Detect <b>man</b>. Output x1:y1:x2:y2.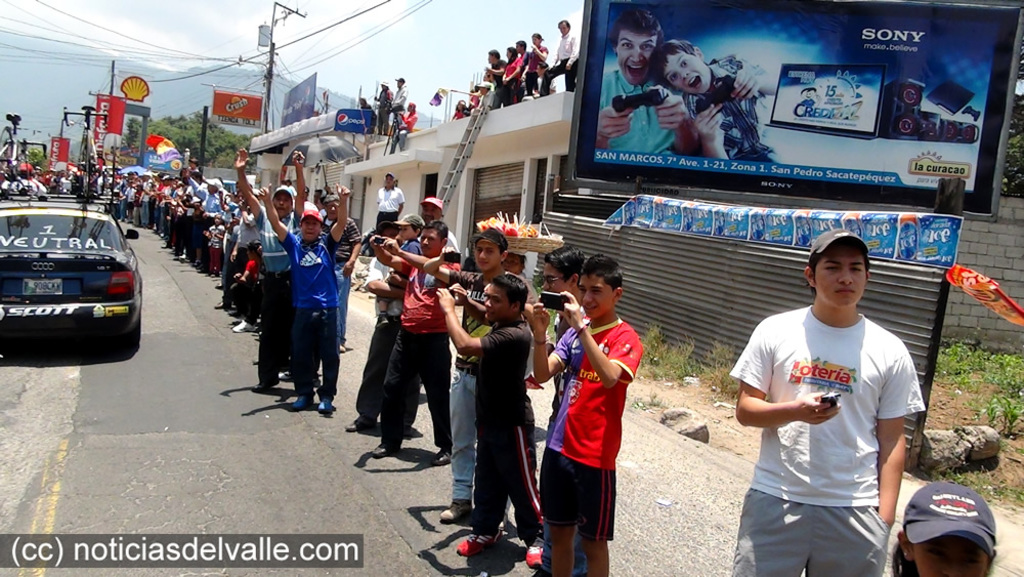
233:148:305:389.
